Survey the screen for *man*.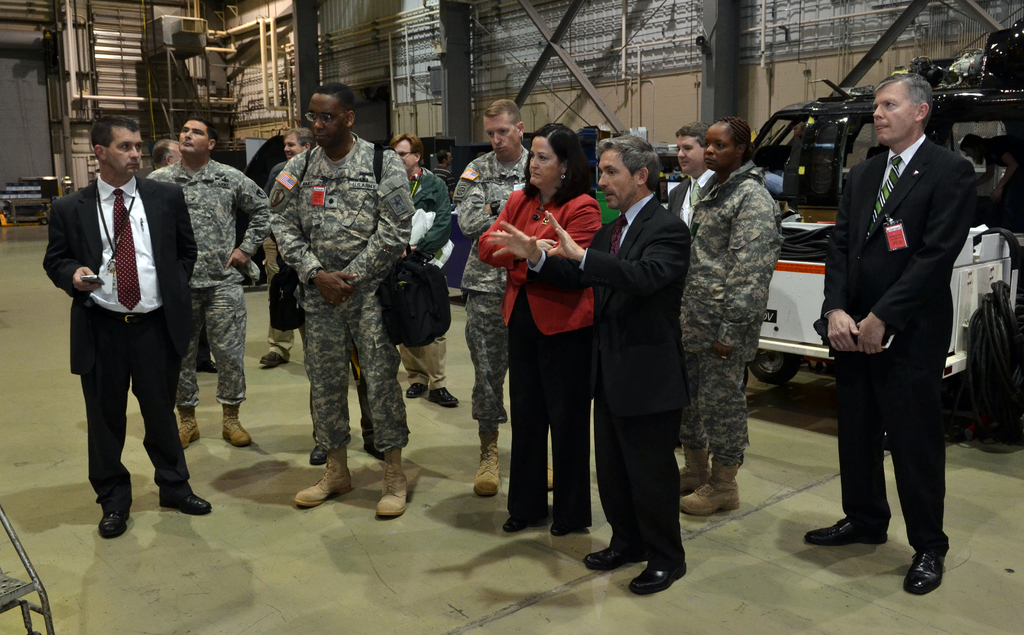
Survey found: <bbox>387, 131, 454, 409</bbox>.
